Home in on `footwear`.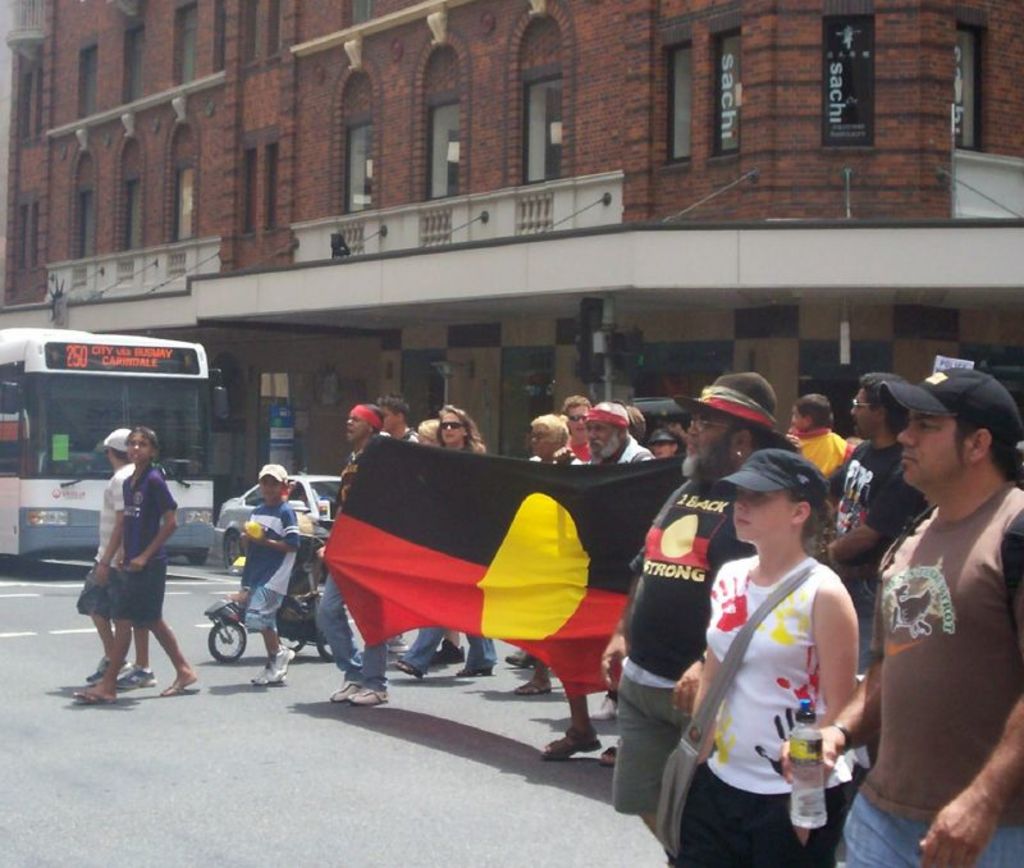
Homed in at pyautogui.locateOnScreen(253, 645, 284, 686).
